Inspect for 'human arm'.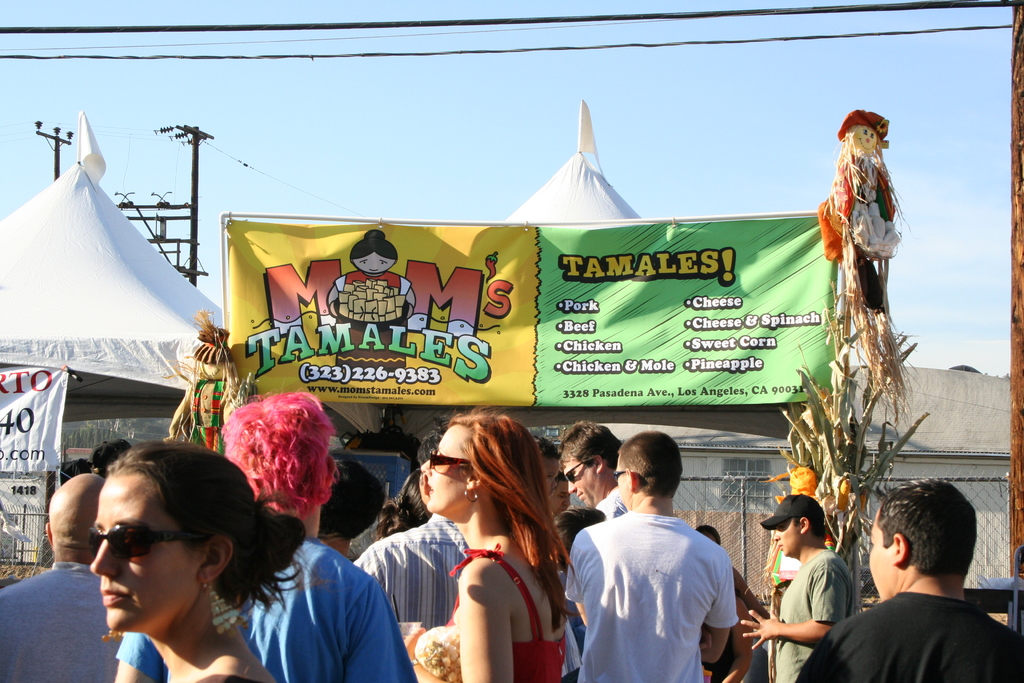
Inspection: bbox=[696, 541, 737, 667].
